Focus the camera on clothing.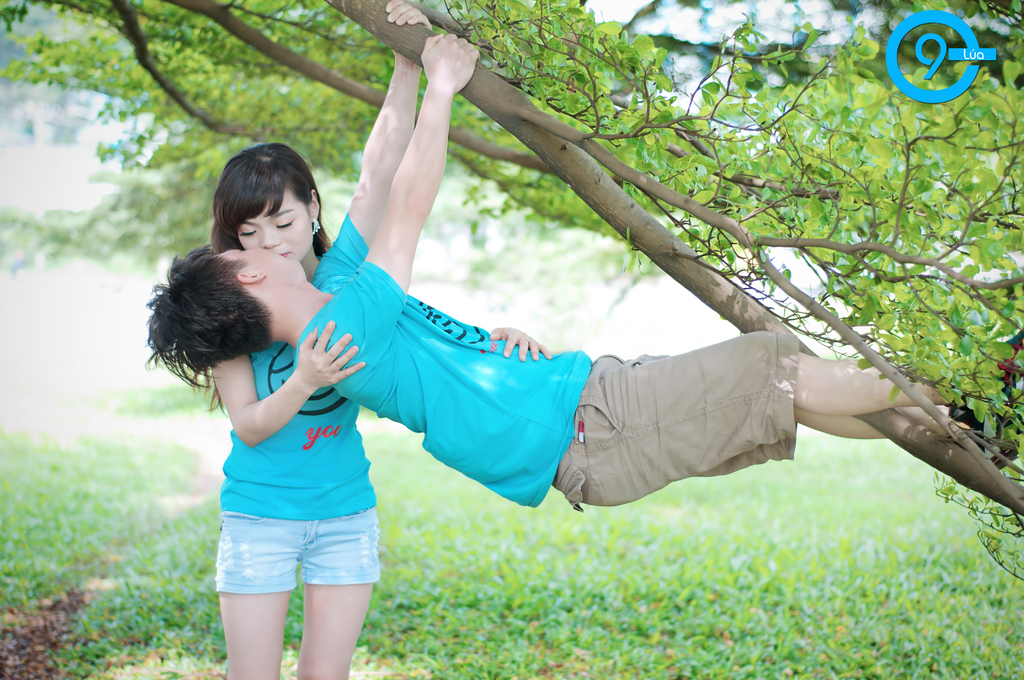
Focus region: left=205, top=293, right=388, bottom=636.
